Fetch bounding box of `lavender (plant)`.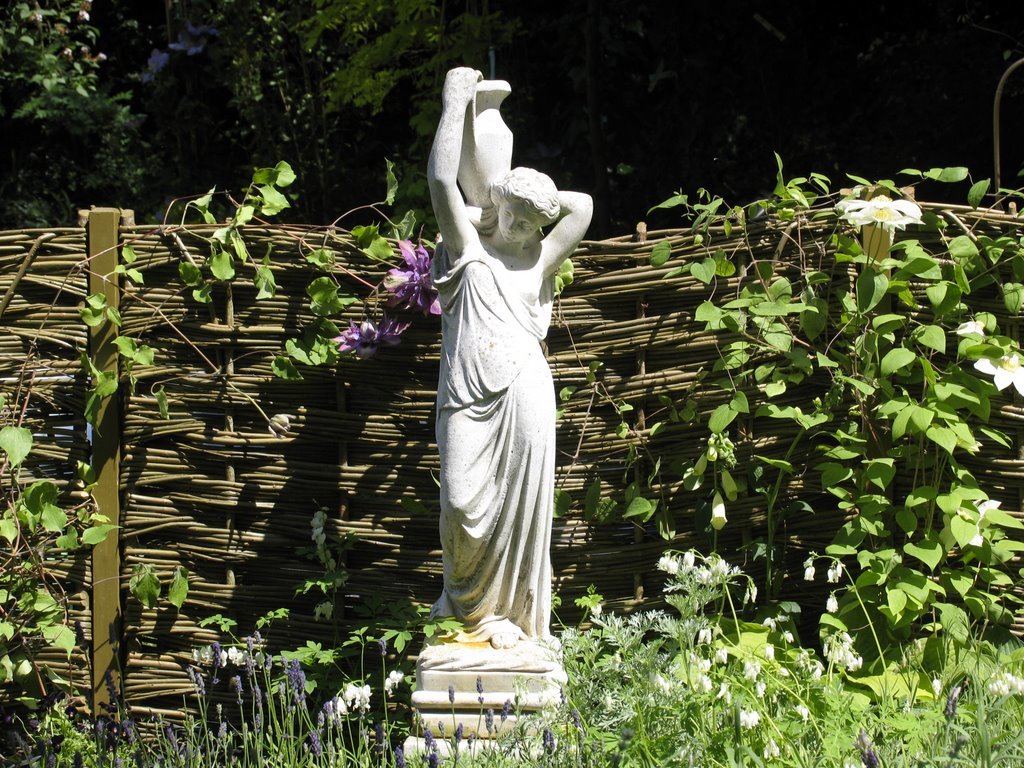
Bbox: 330 240 440 352.
